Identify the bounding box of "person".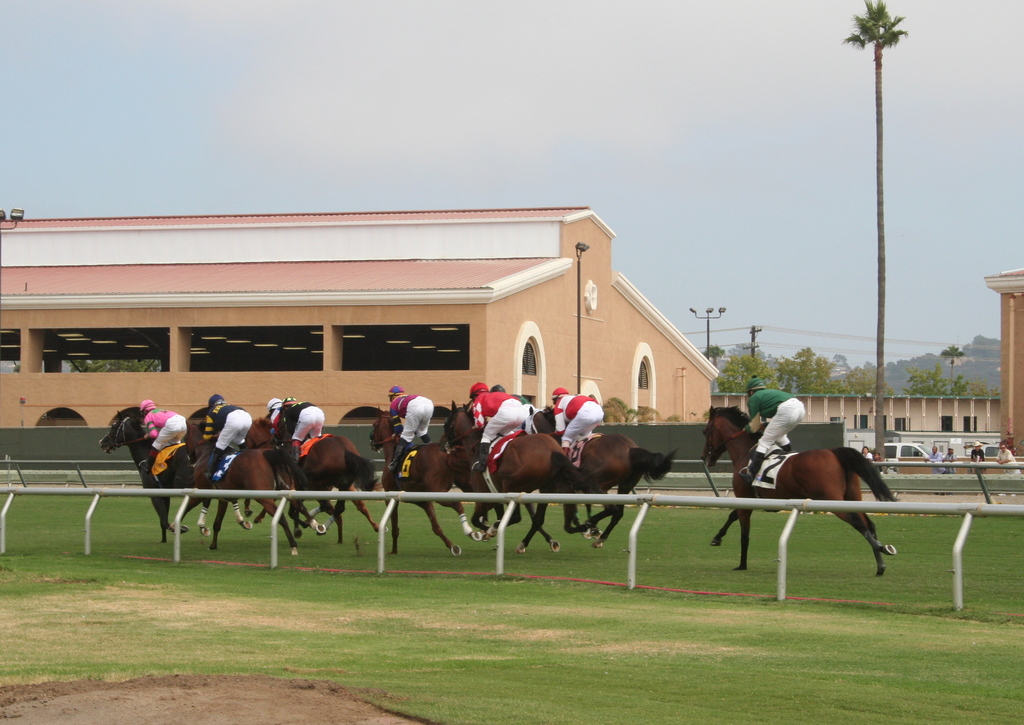
Rect(872, 449, 884, 467).
